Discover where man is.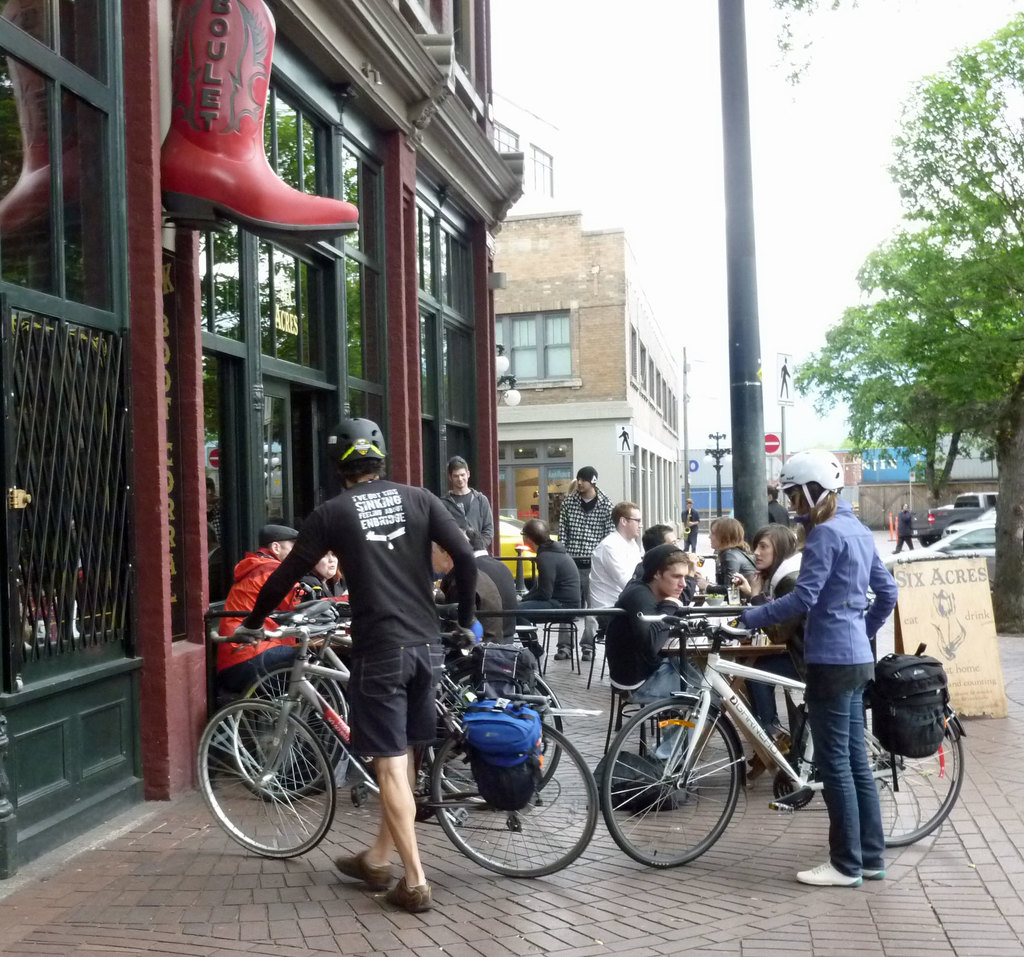
Discovered at 513:519:582:657.
